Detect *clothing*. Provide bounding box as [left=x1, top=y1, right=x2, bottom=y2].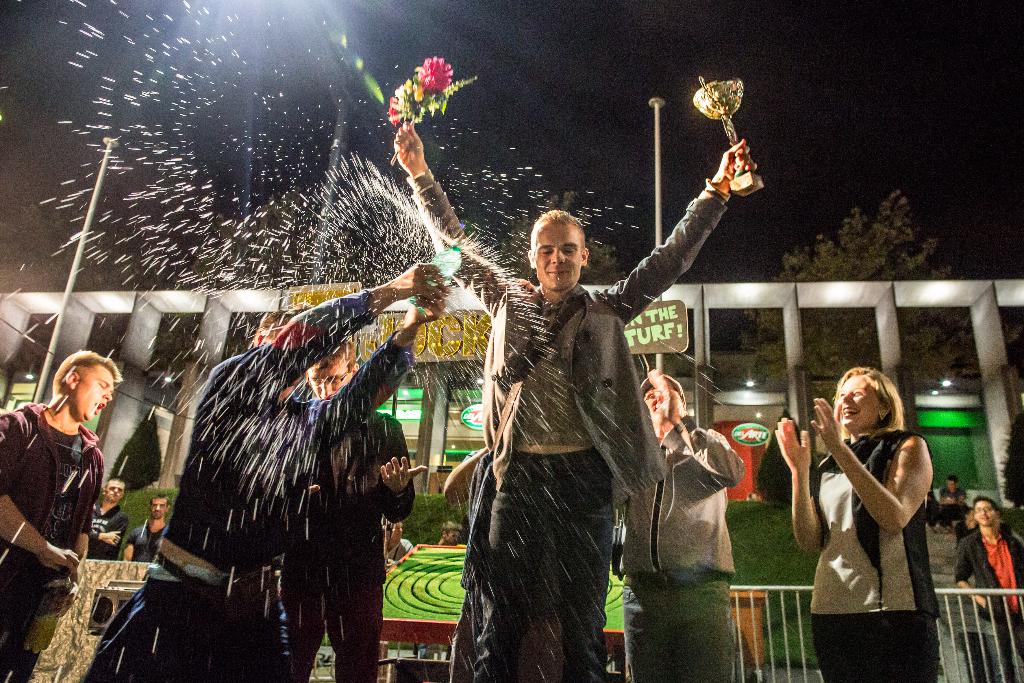
[left=405, top=169, right=733, bottom=682].
